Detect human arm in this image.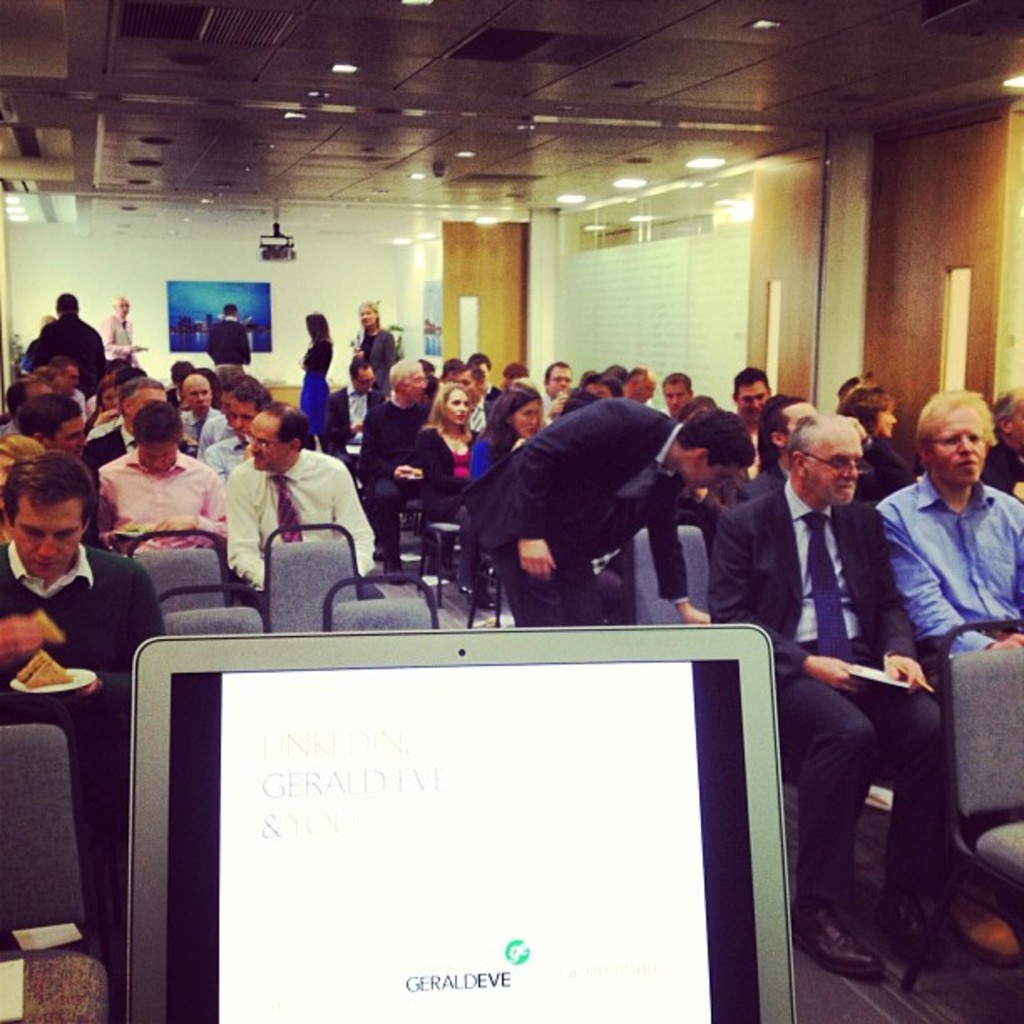
Detection: BBox(855, 489, 934, 694).
